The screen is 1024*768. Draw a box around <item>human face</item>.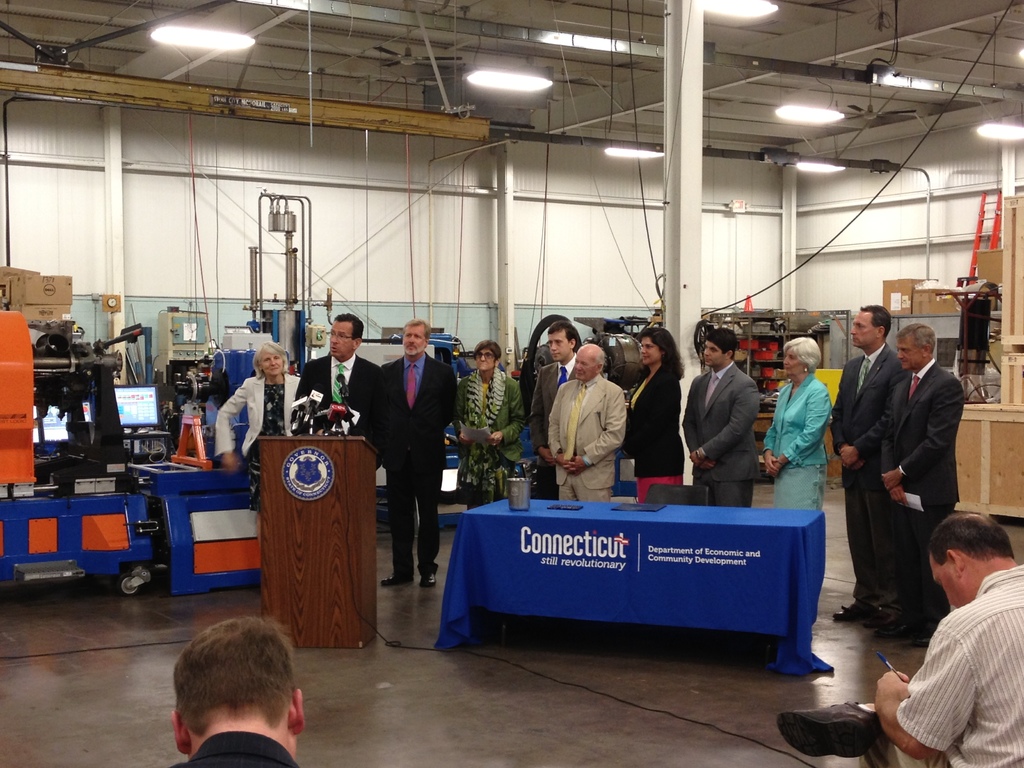
l=849, t=309, r=875, b=346.
